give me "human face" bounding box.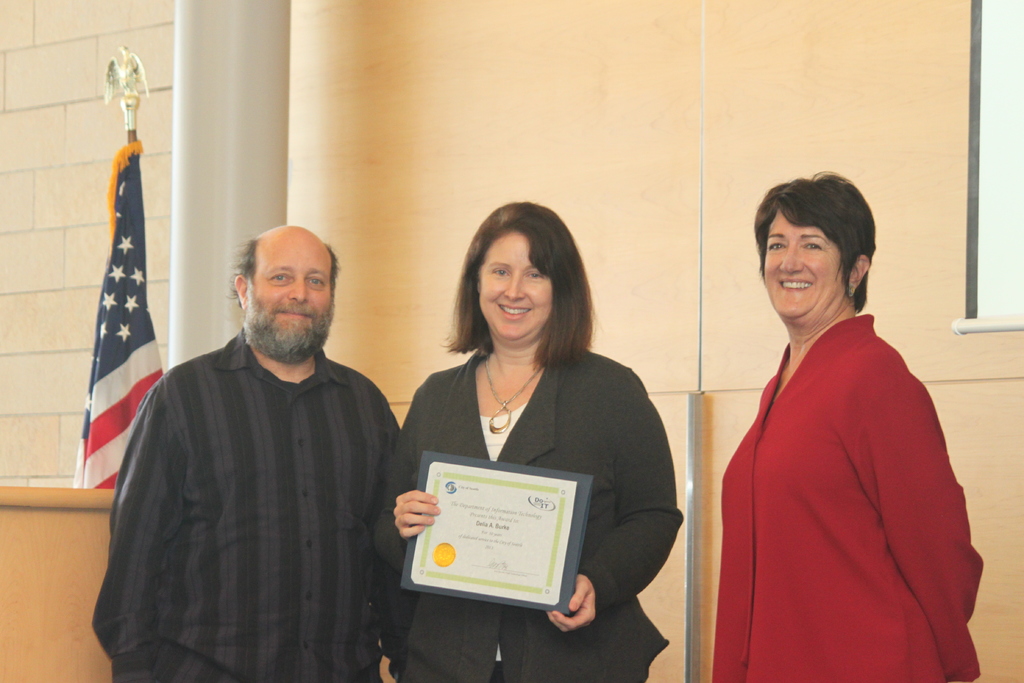
<box>762,215,844,317</box>.
